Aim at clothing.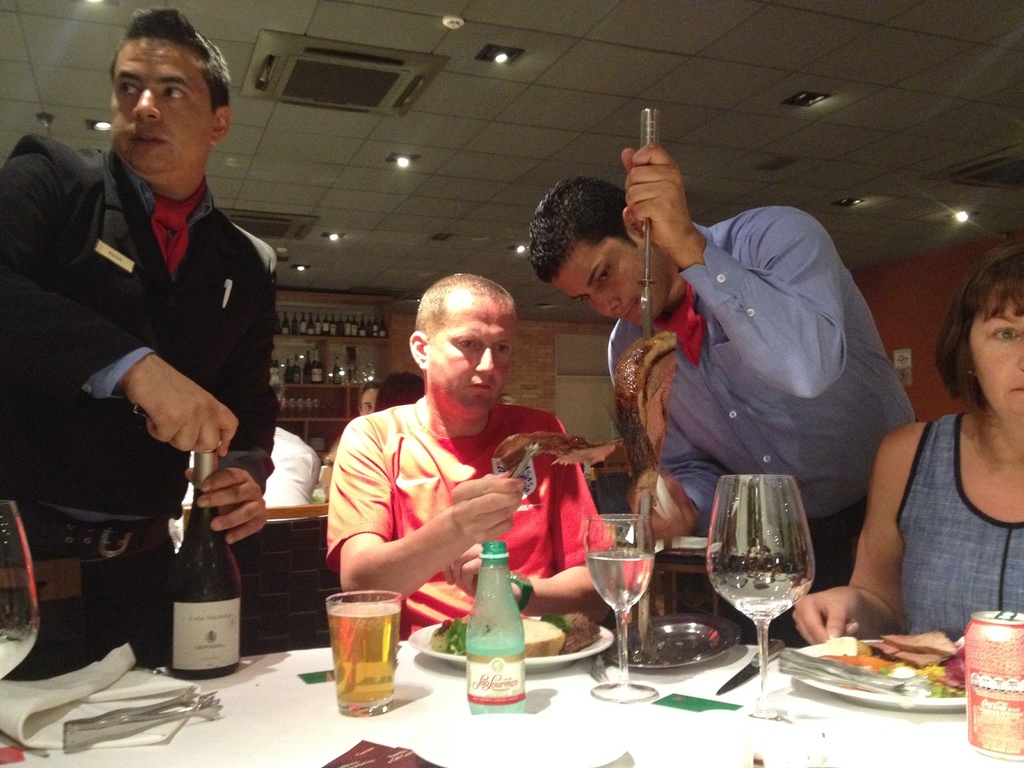
Aimed at (x1=326, y1=401, x2=626, y2=634).
